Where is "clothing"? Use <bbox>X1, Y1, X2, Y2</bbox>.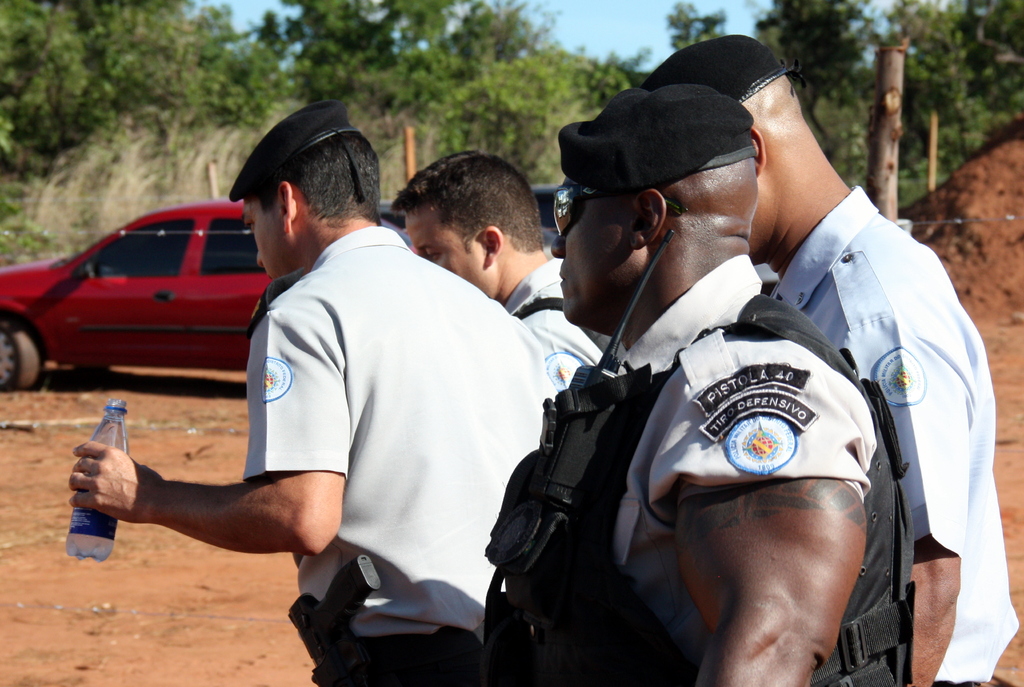
<bbox>517, 255, 902, 686</bbox>.
